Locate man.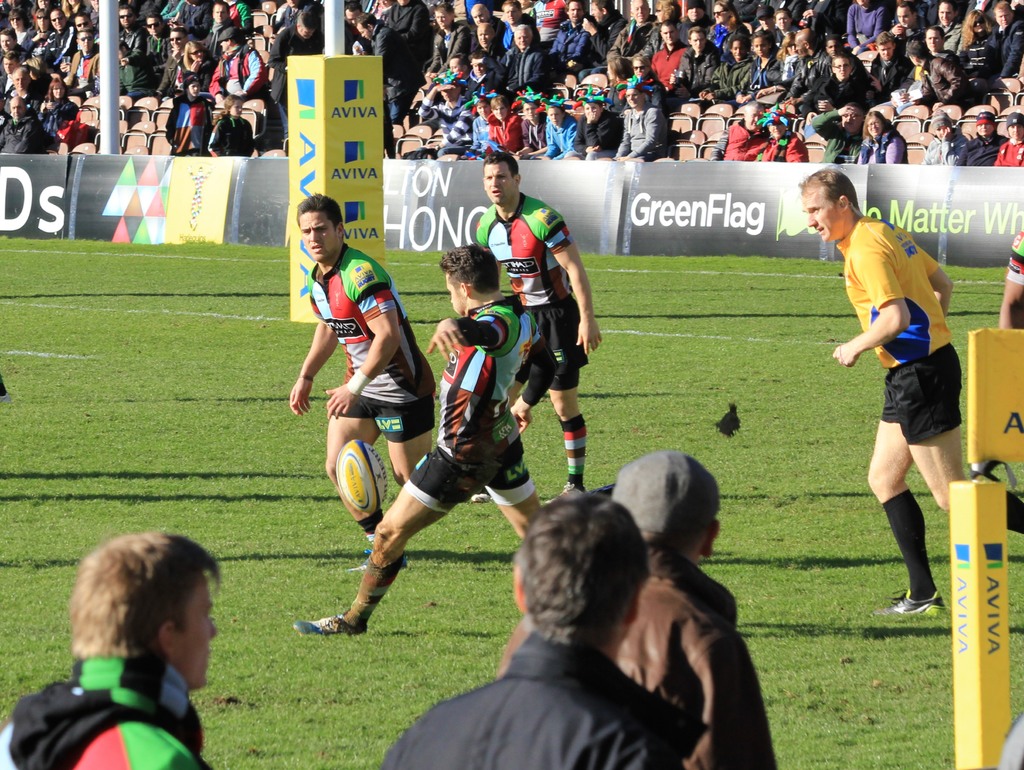
Bounding box: rect(810, 100, 870, 165).
